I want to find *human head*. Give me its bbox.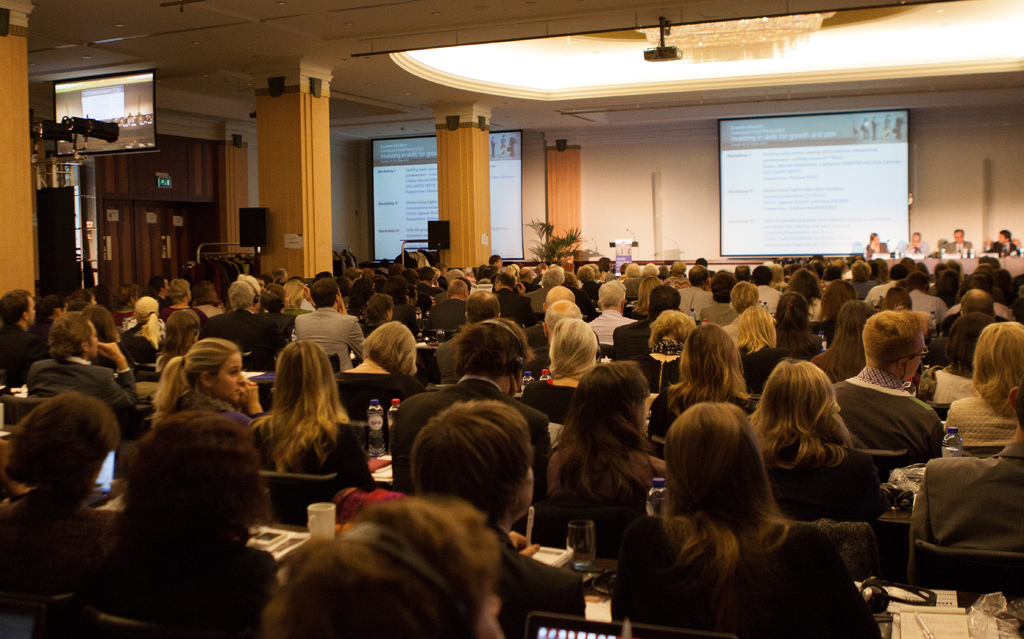
crop(595, 254, 615, 277).
